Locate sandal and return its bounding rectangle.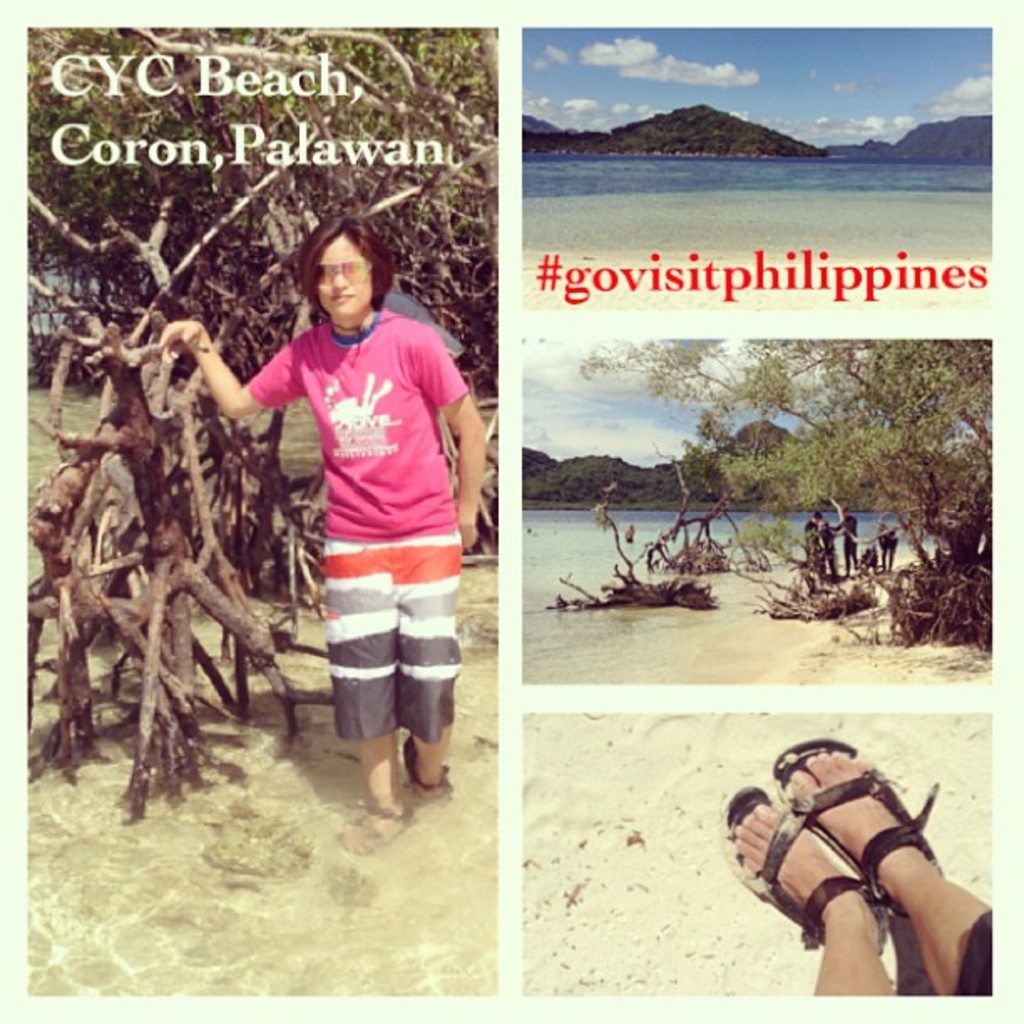
detection(341, 803, 410, 862).
